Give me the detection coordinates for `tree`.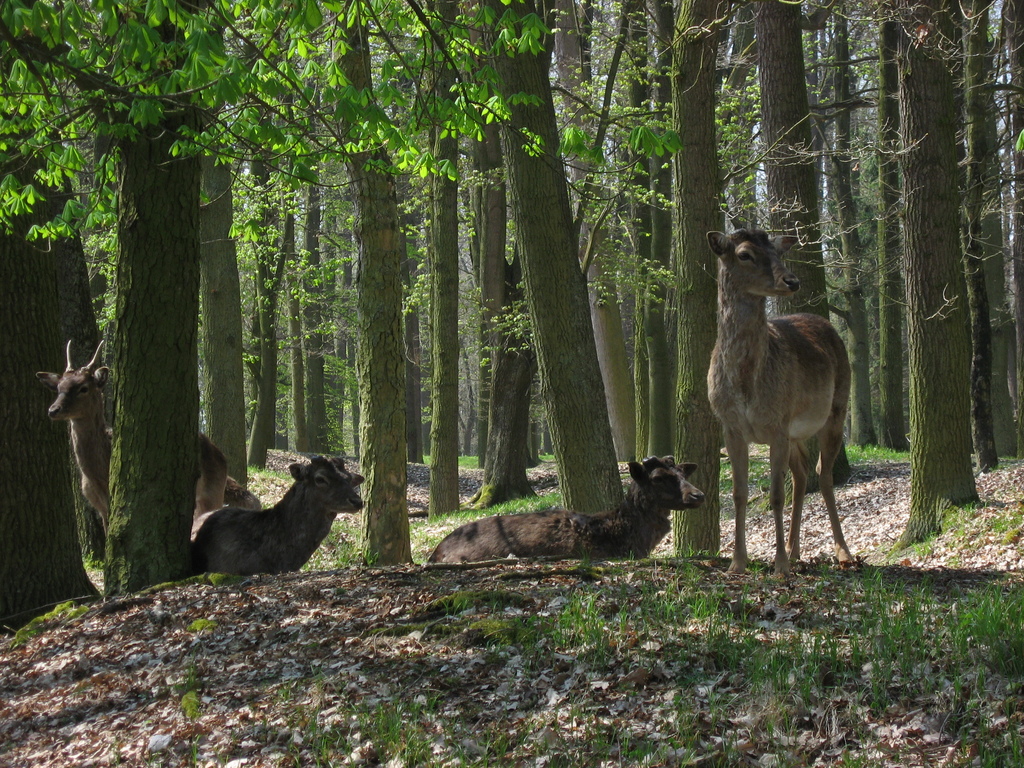
[471, 0, 628, 518].
